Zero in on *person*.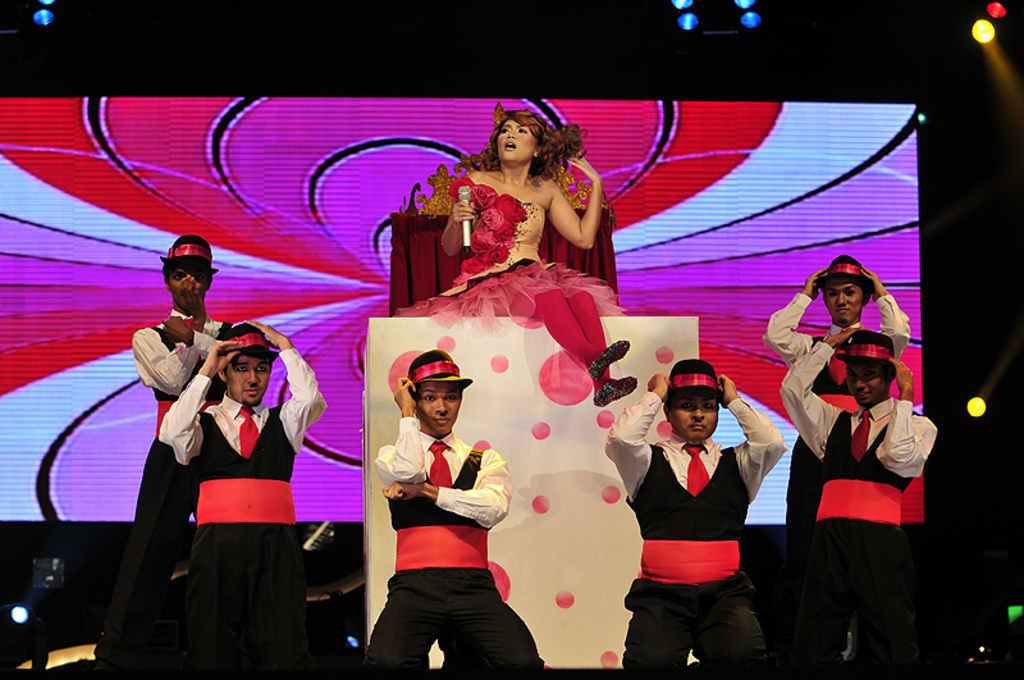
Zeroed in: (left=88, top=228, right=236, bottom=676).
